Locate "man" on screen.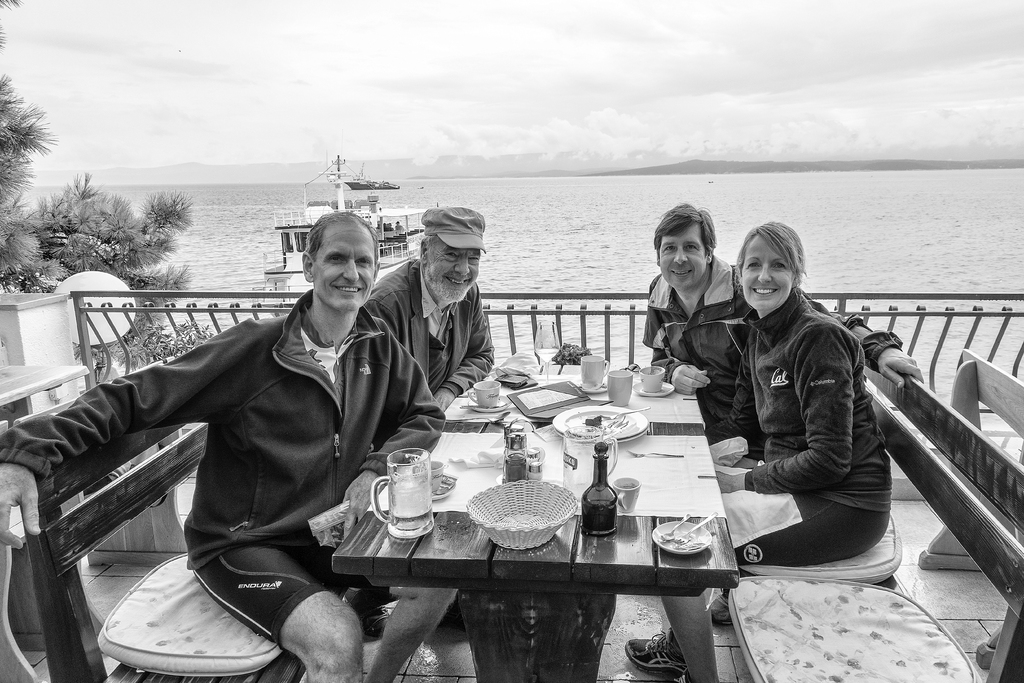
On screen at Rect(359, 204, 498, 641).
